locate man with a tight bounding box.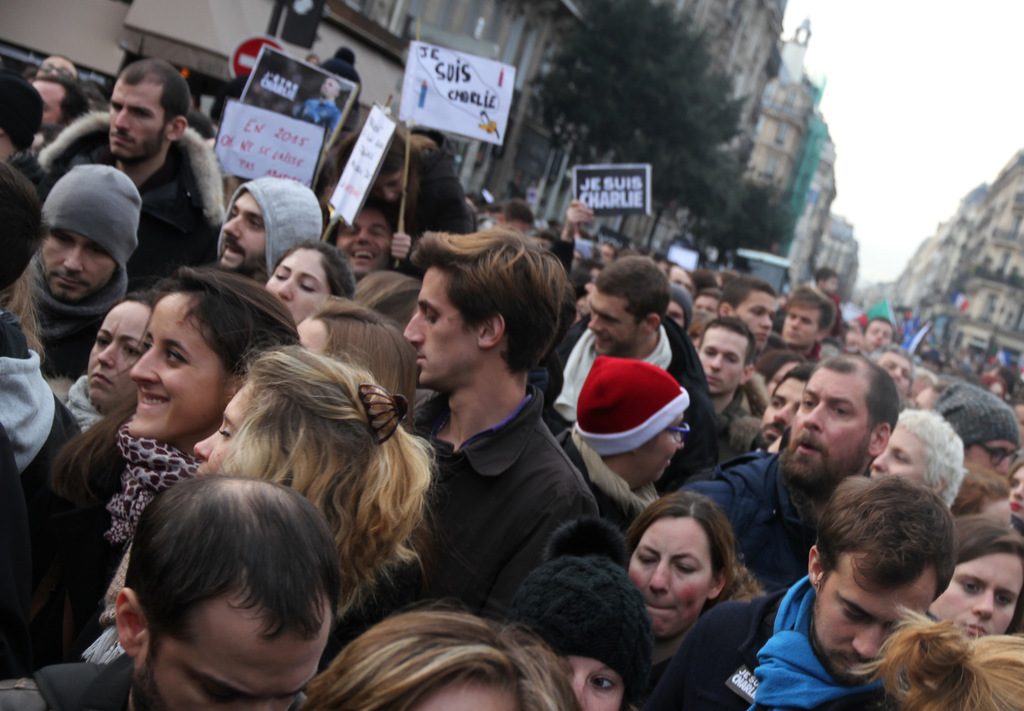
(left=328, top=43, right=365, bottom=132).
